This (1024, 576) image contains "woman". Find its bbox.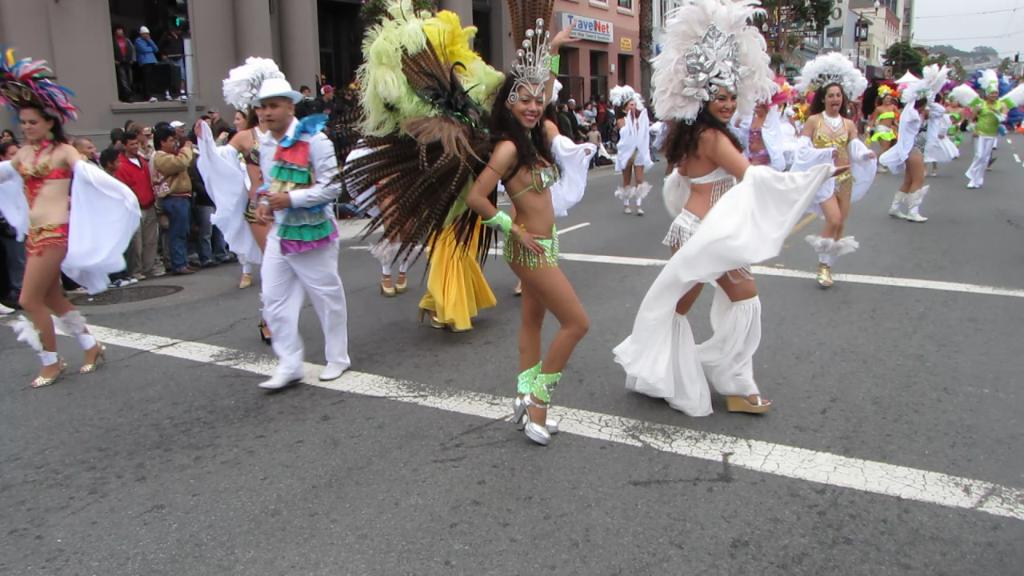
<box>873,61,950,224</box>.
